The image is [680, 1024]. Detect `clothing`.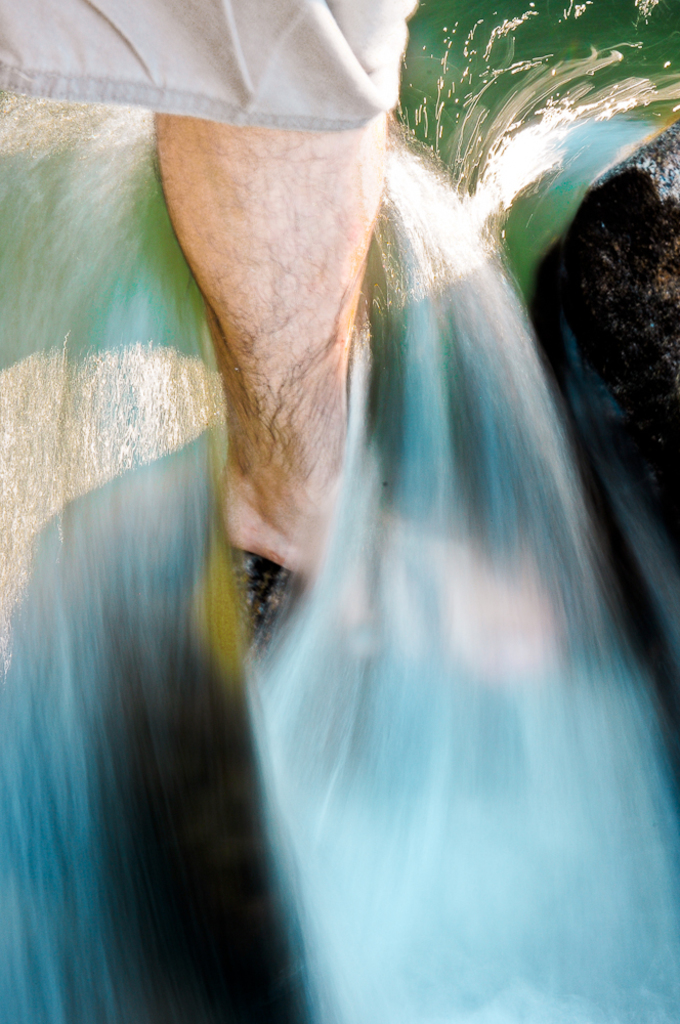
Detection: (x1=0, y1=0, x2=400, y2=128).
